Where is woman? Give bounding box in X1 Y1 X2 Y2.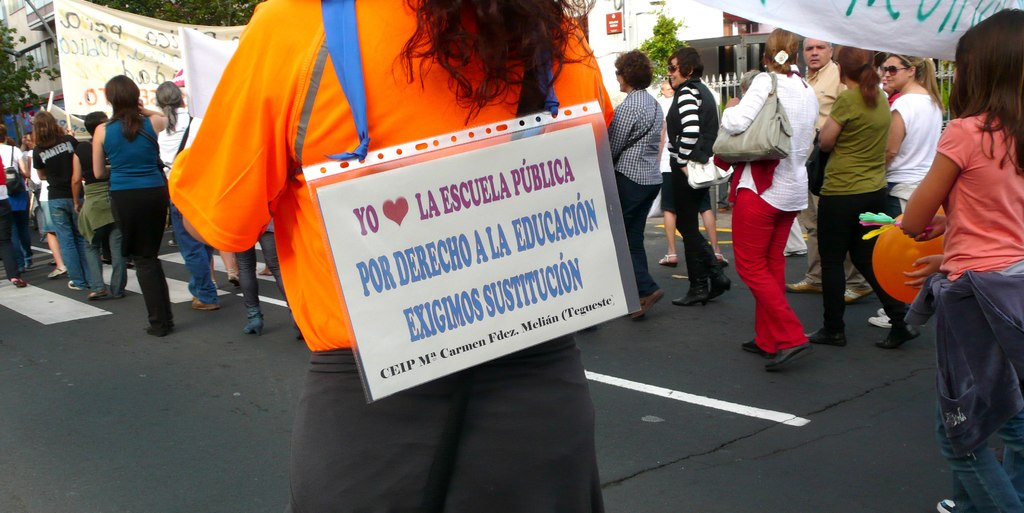
808 40 920 348.
